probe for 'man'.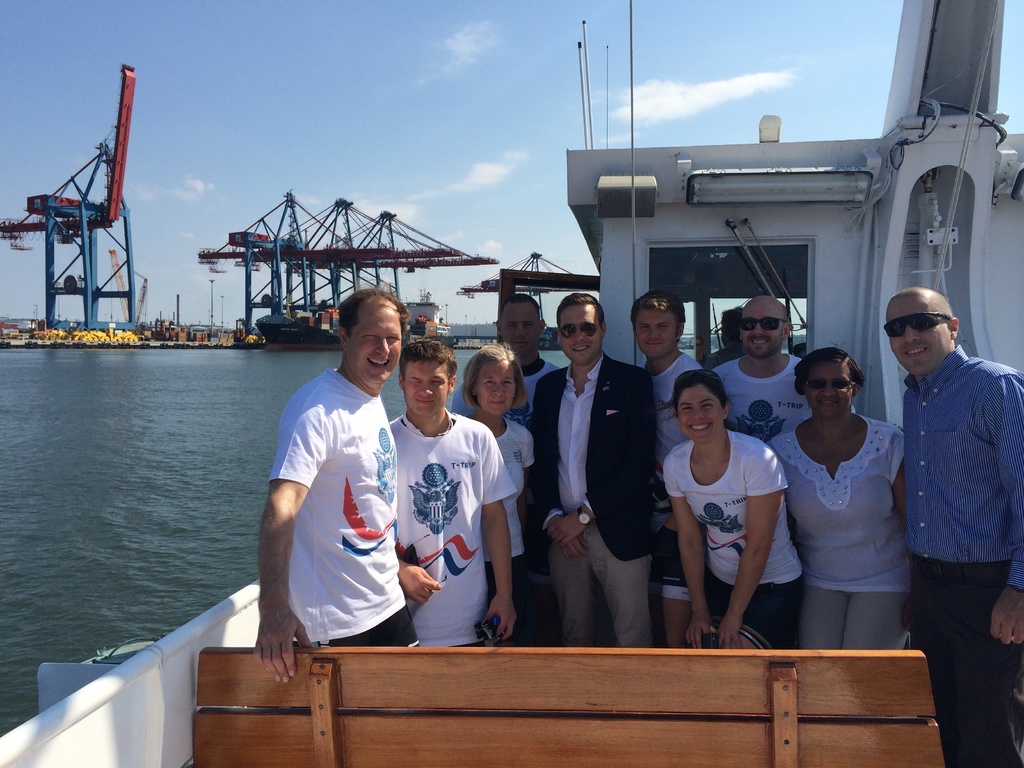
Probe result: locate(529, 285, 660, 646).
